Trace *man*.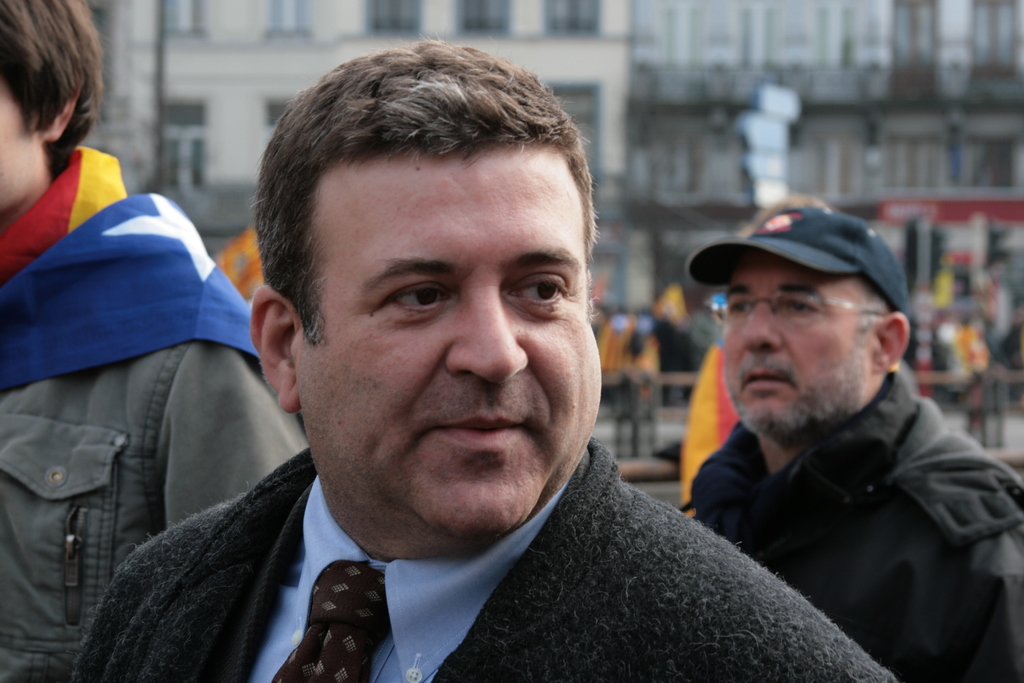
Traced to {"x1": 122, "y1": 55, "x2": 863, "y2": 675}.
